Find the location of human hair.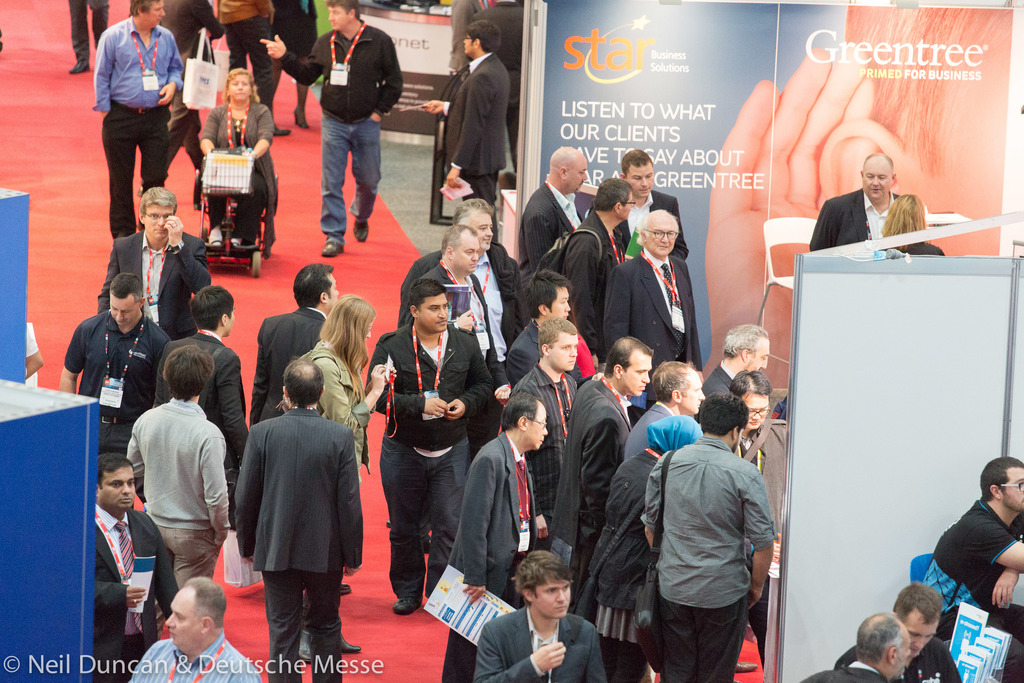
Location: 188:284:232:330.
